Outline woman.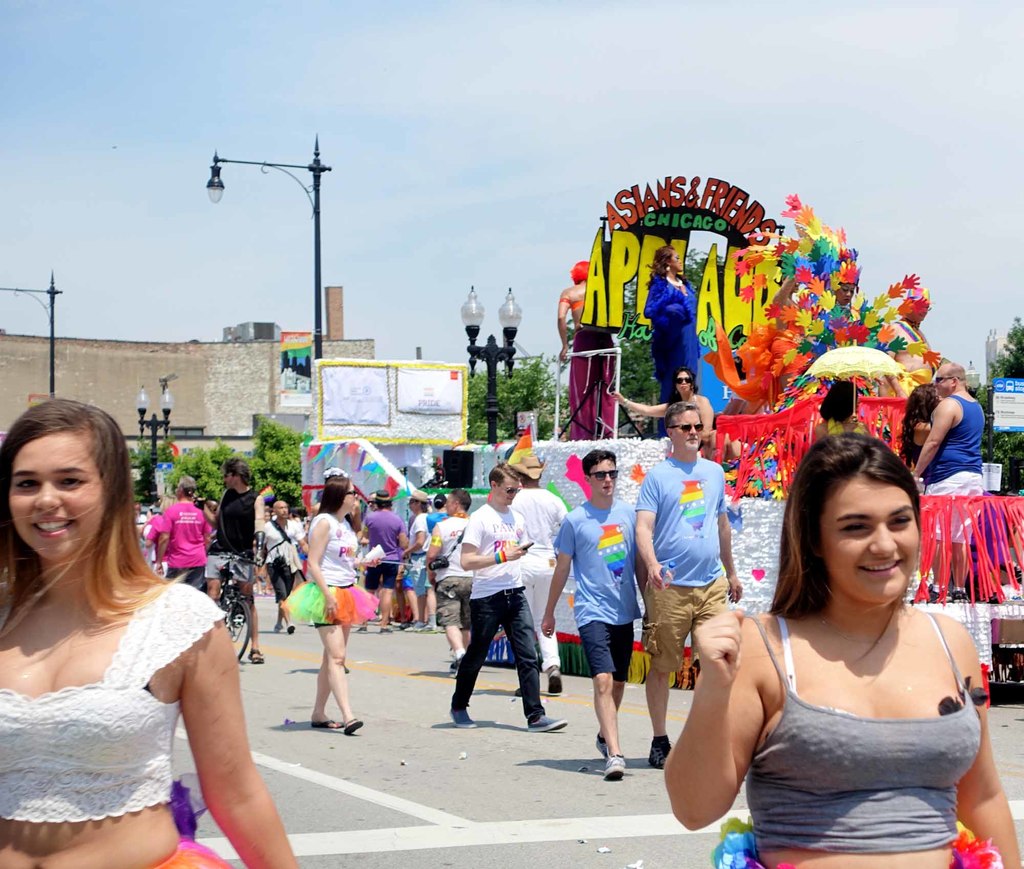
Outline: 426:495:452:630.
